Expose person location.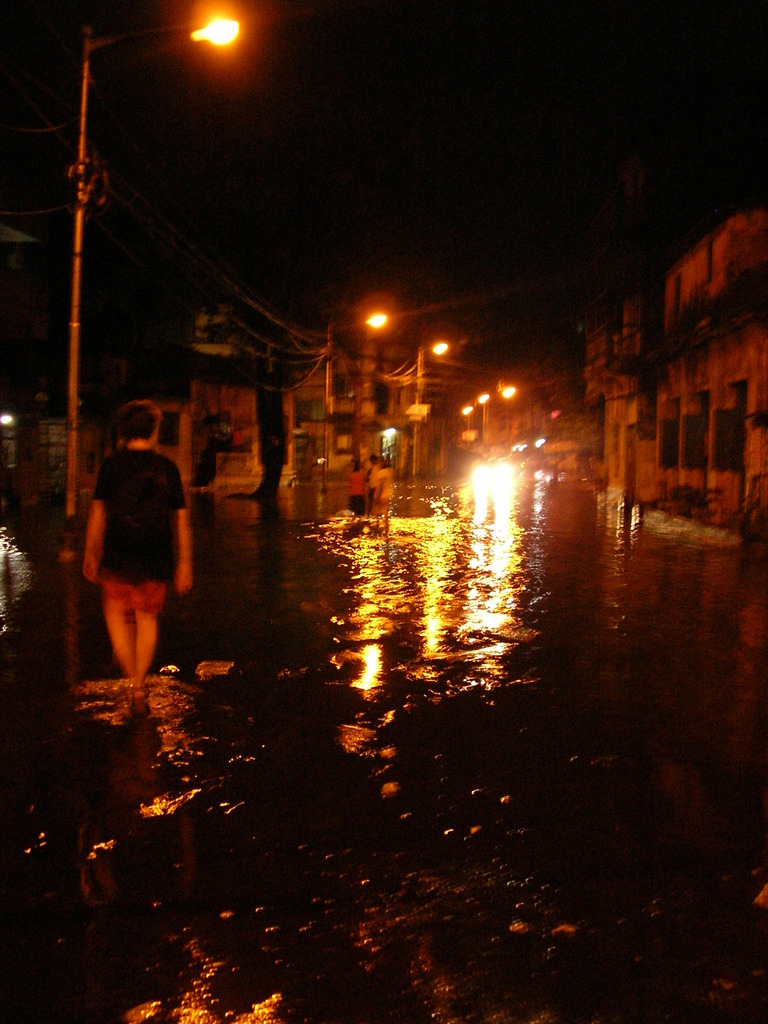
Exposed at [left=367, top=456, right=375, bottom=517].
